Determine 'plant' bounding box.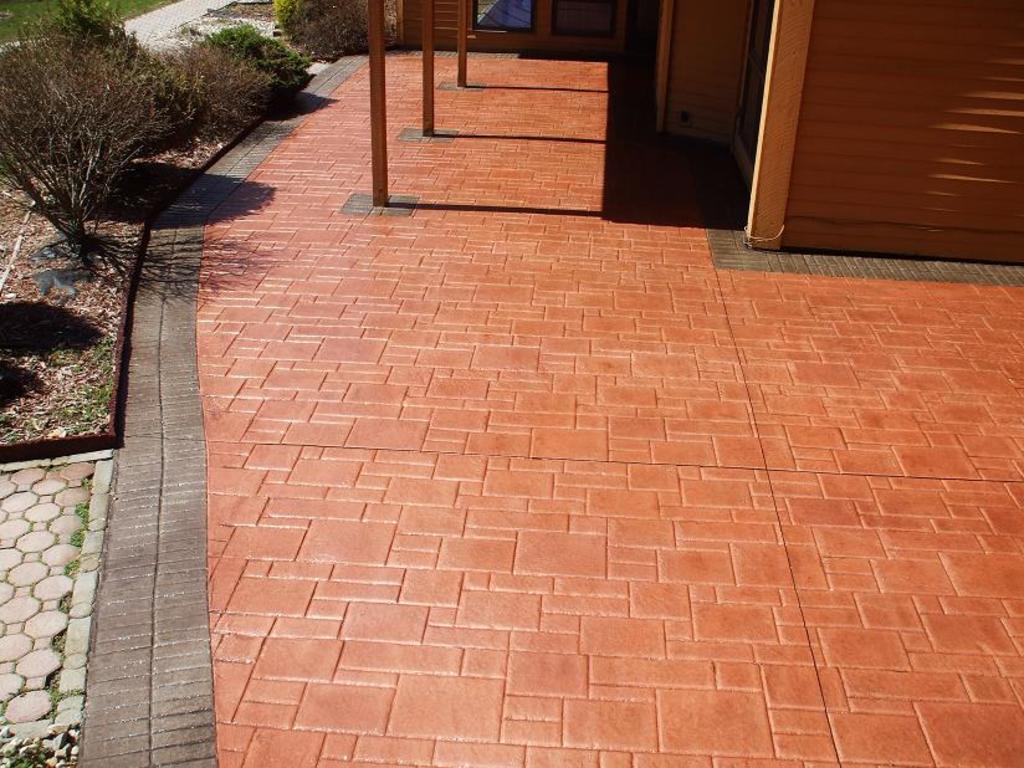
Determined: {"left": 265, "top": 0, "right": 400, "bottom": 63}.
